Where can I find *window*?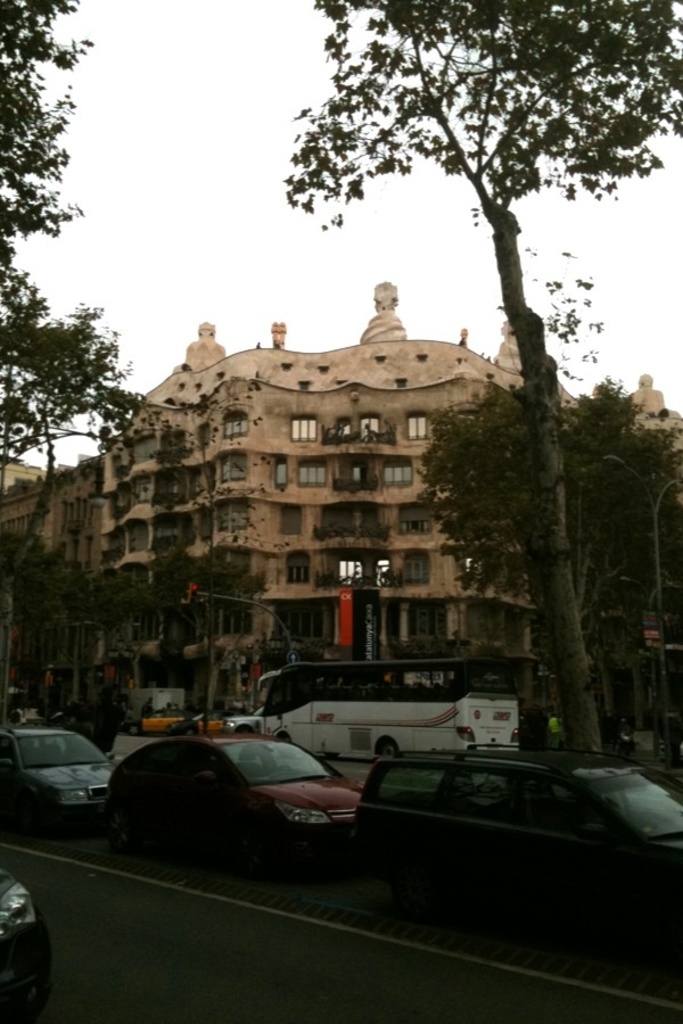
You can find it at 405, 554, 431, 580.
